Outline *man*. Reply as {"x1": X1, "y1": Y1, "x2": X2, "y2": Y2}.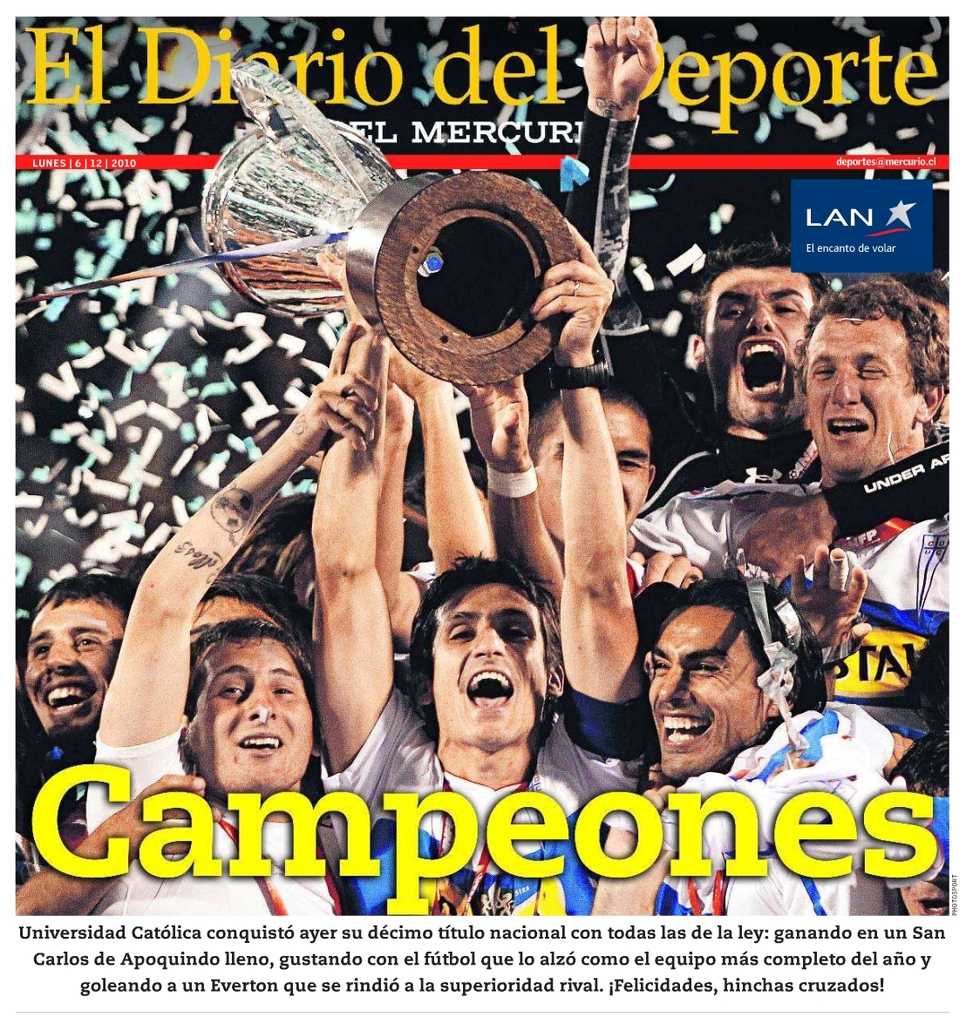
{"x1": 627, "y1": 271, "x2": 950, "y2": 727}.
